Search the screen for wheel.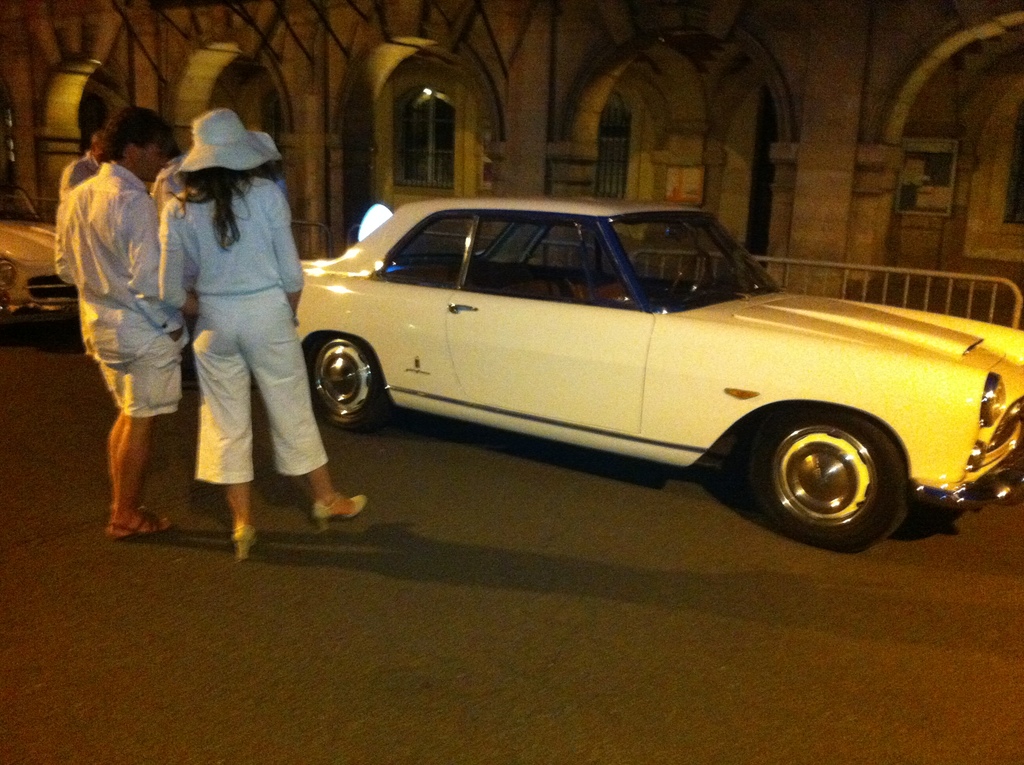
Found at x1=735 y1=408 x2=929 y2=532.
